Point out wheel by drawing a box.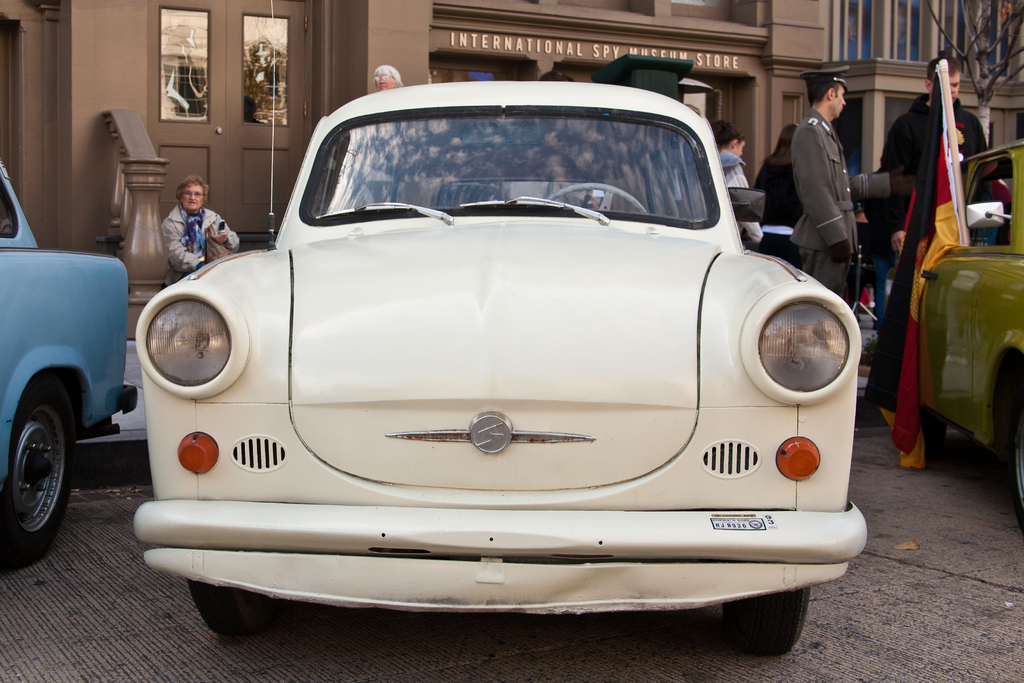
left=544, top=184, right=649, bottom=220.
